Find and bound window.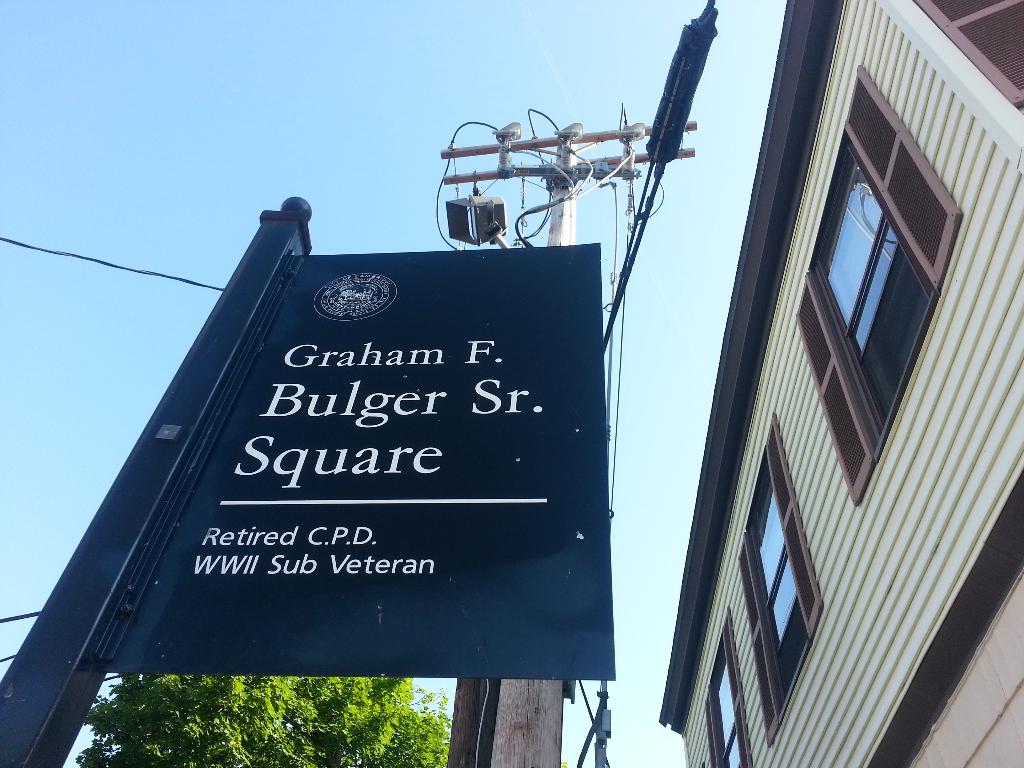
Bound: {"x1": 909, "y1": 0, "x2": 1023, "y2": 110}.
